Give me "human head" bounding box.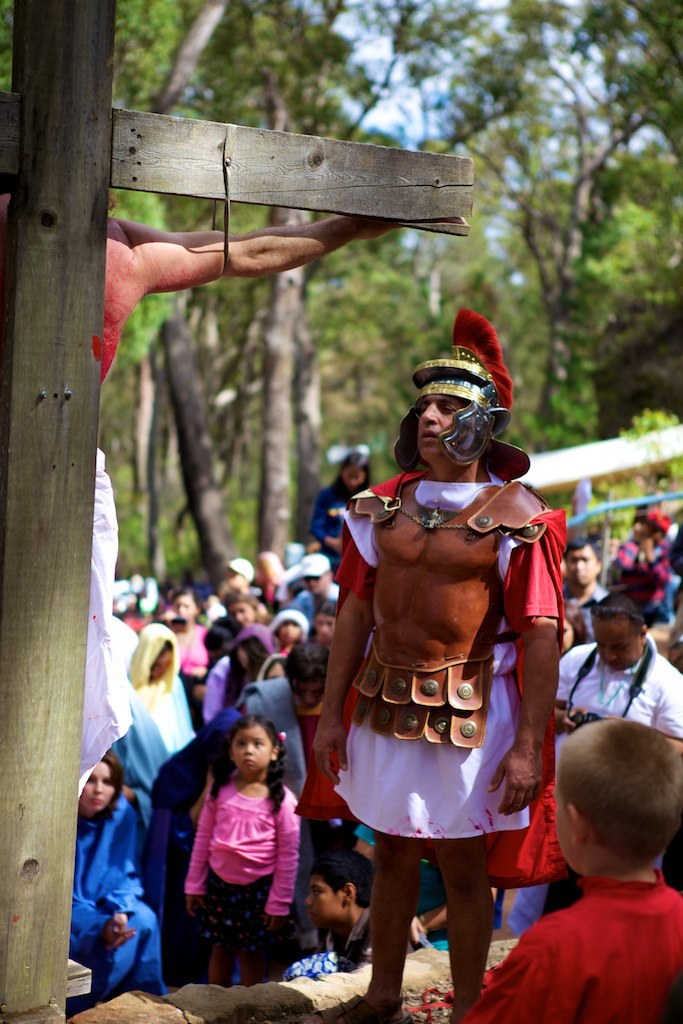
box(562, 609, 587, 648).
